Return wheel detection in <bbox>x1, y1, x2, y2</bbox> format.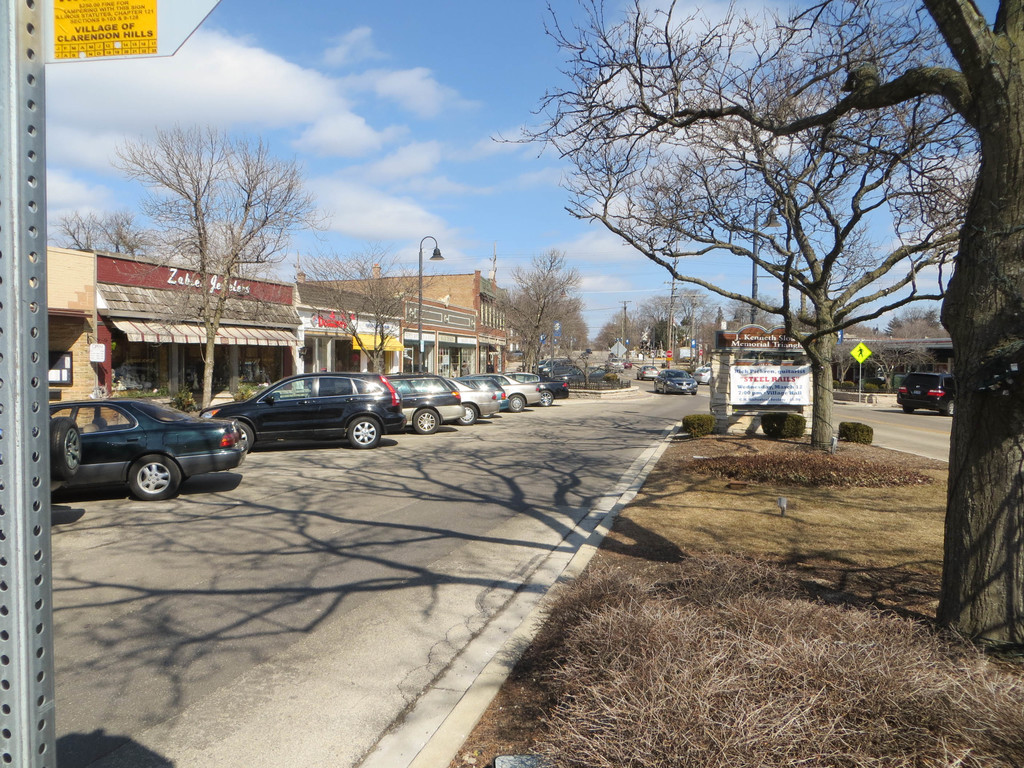
<bbox>52, 416, 83, 481</bbox>.
